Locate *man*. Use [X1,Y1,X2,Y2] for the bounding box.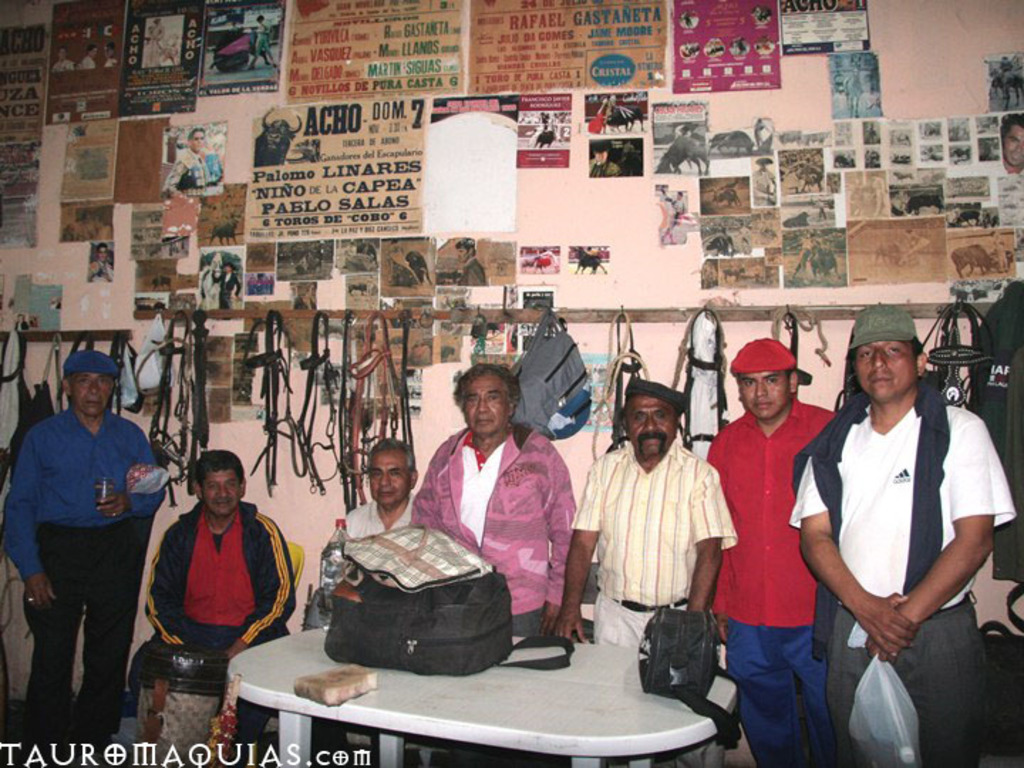
[785,303,1014,765].
